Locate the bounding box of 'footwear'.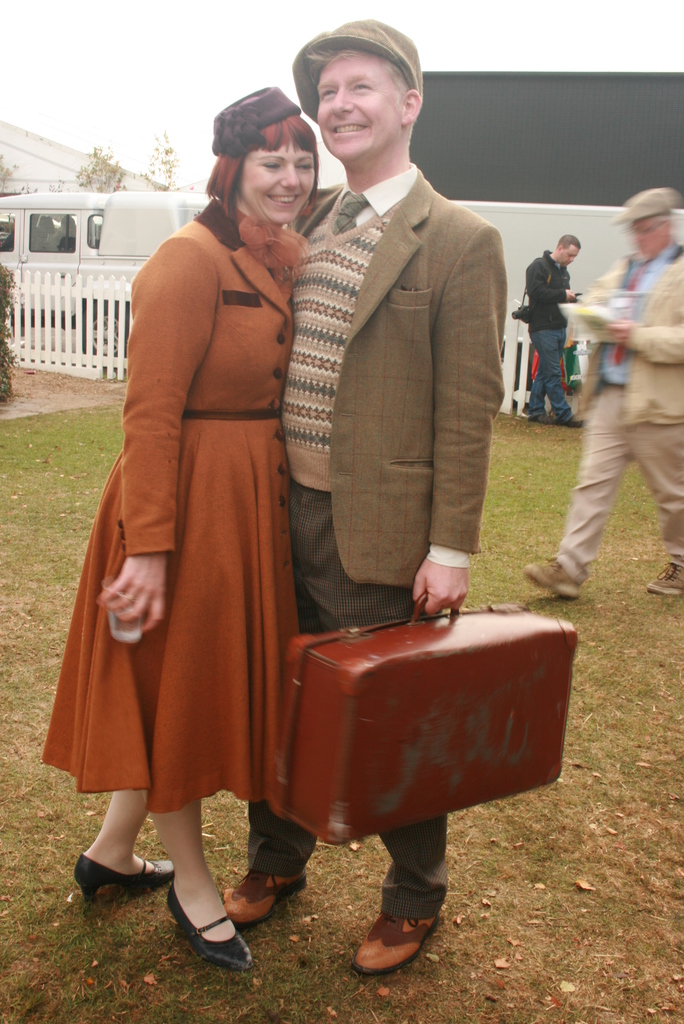
Bounding box: [221, 868, 309, 927].
